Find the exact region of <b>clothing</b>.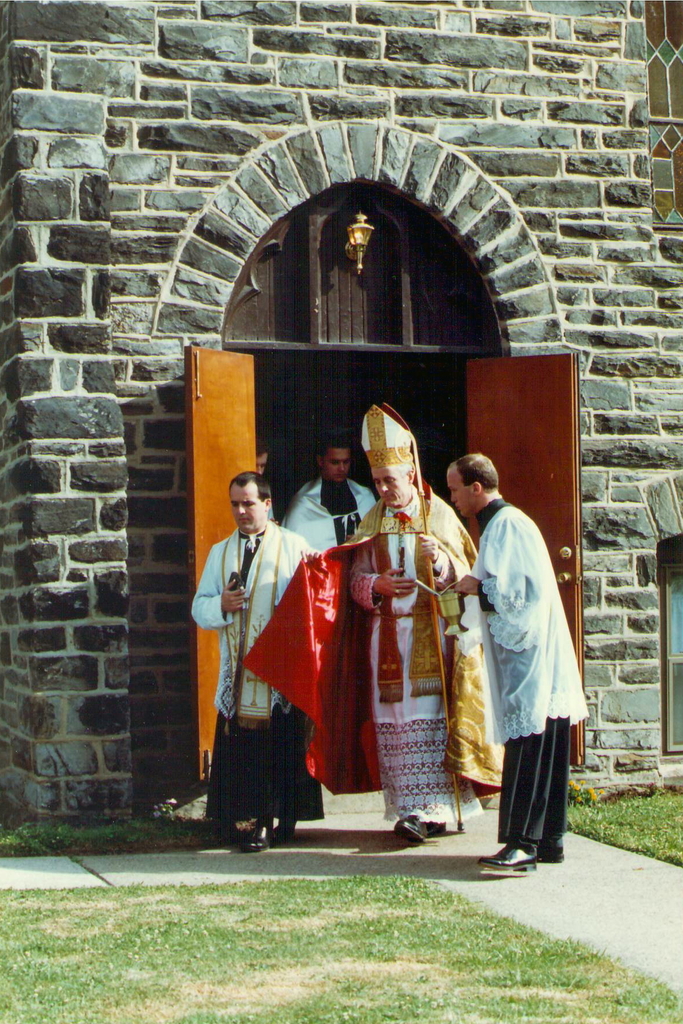
Exact region: (left=186, top=524, right=335, bottom=818).
